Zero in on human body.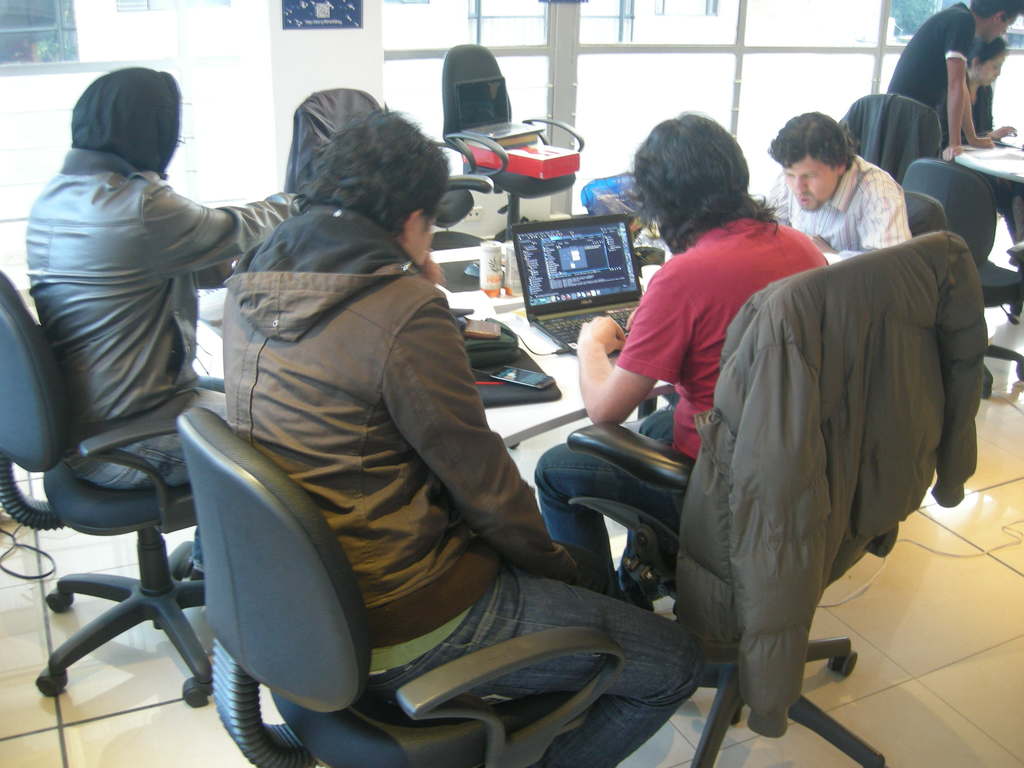
Zeroed in: region(970, 38, 1017, 135).
